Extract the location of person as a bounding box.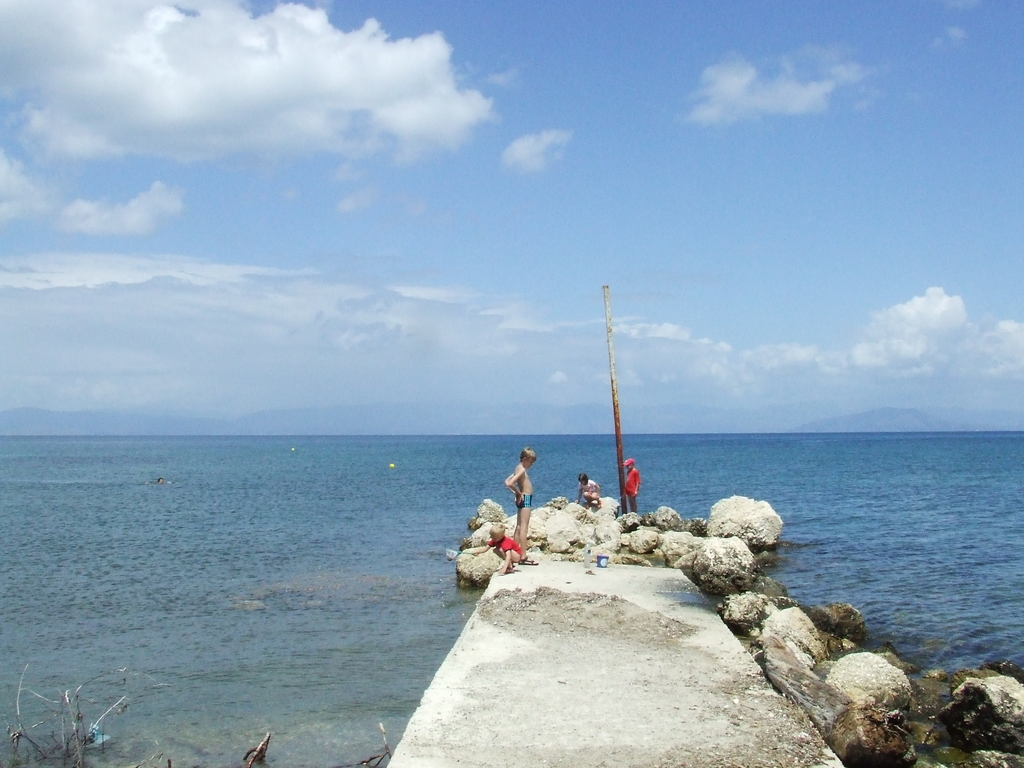
crop(575, 474, 602, 511).
